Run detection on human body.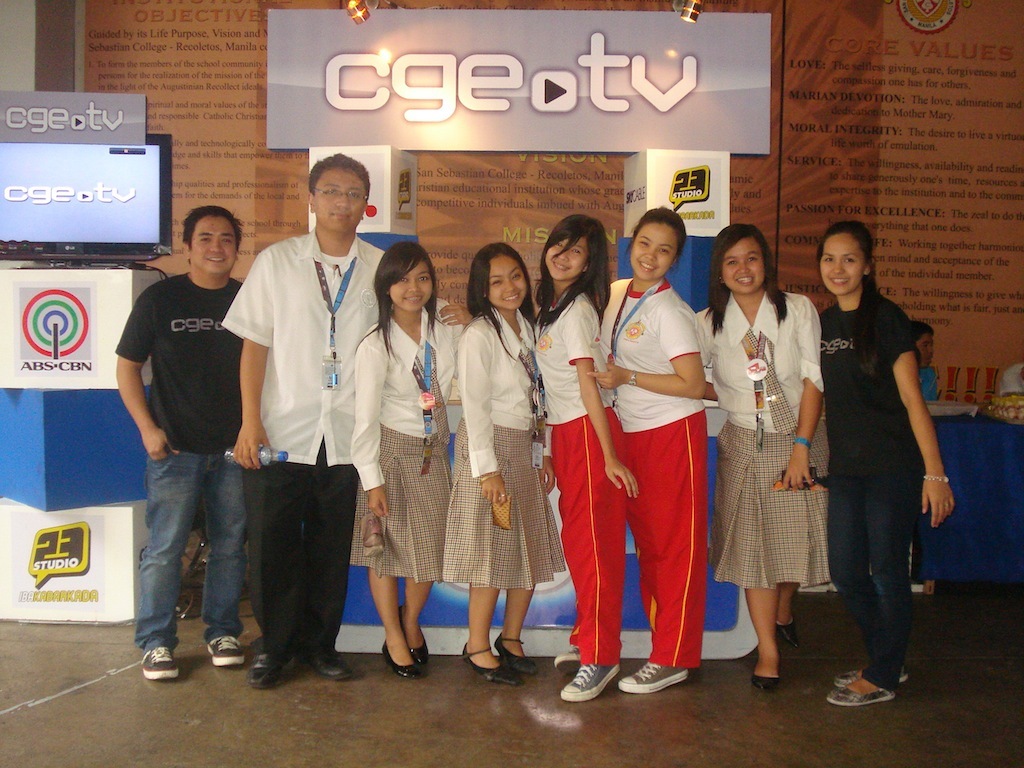
Result: region(116, 274, 261, 680).
